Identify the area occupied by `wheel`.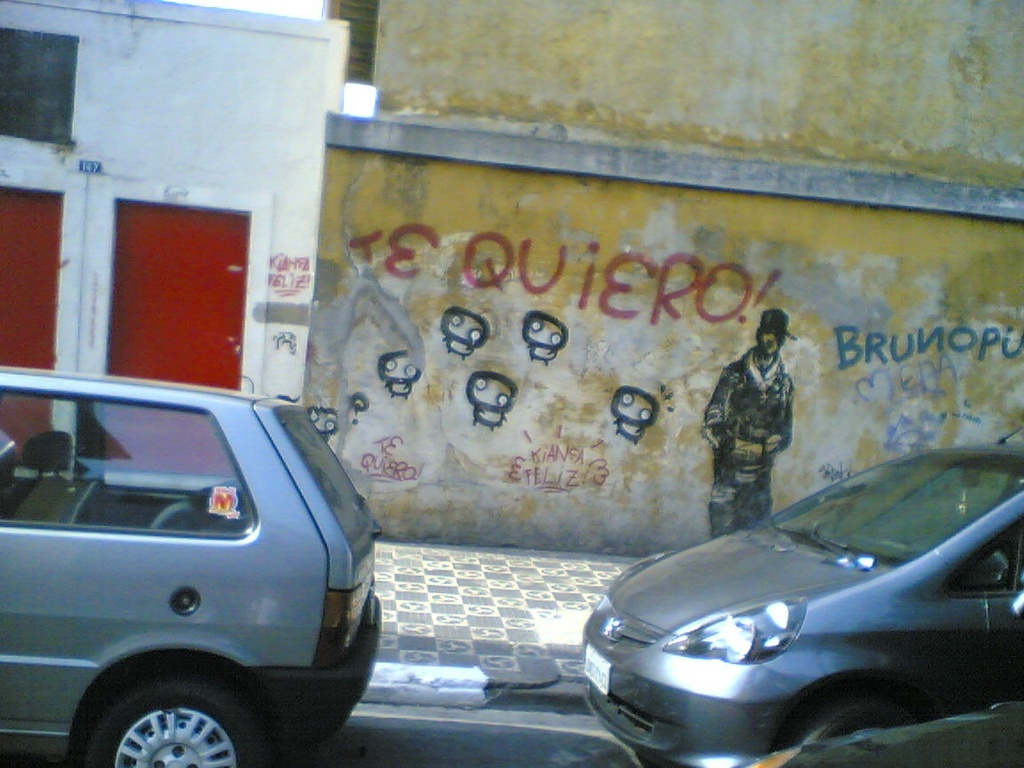
Area: crop(782, 692, 932, 748).
